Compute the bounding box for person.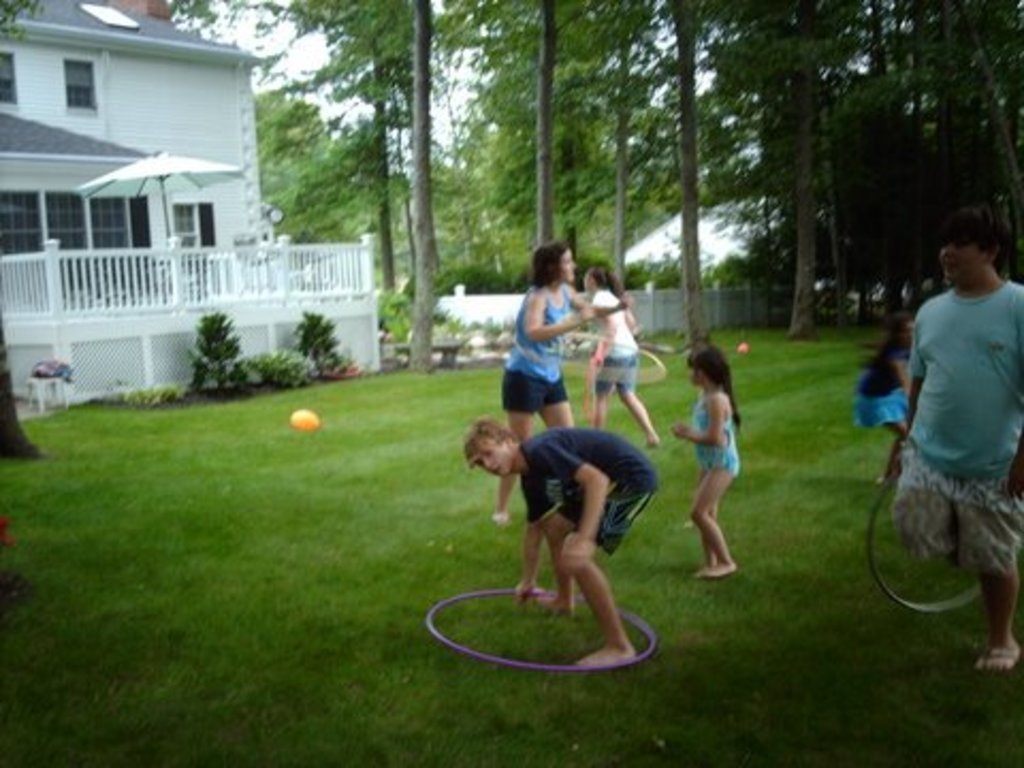
457, 407, 666, 668.
